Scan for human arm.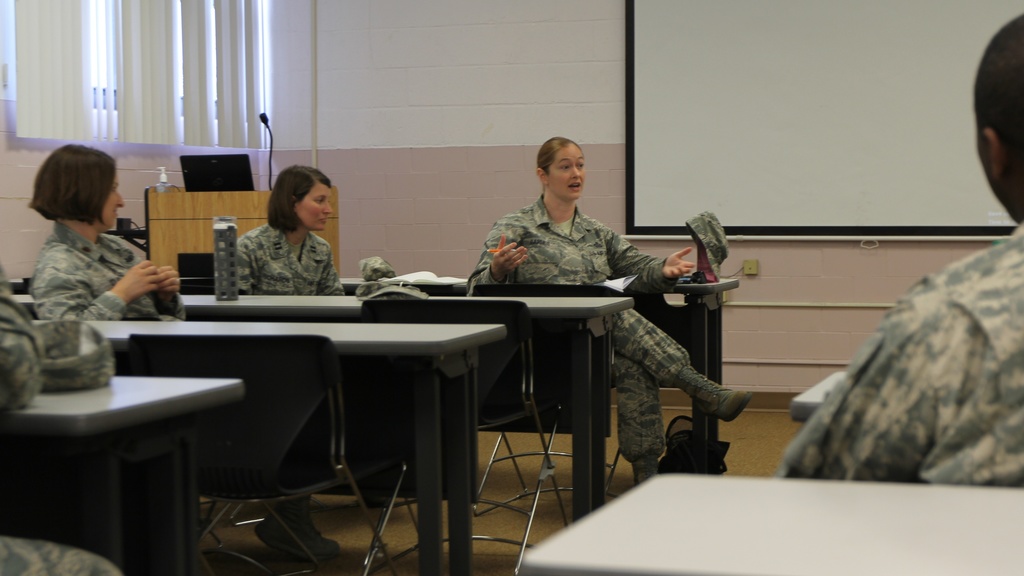
Scan result: region(603, 218, 690, 295).
